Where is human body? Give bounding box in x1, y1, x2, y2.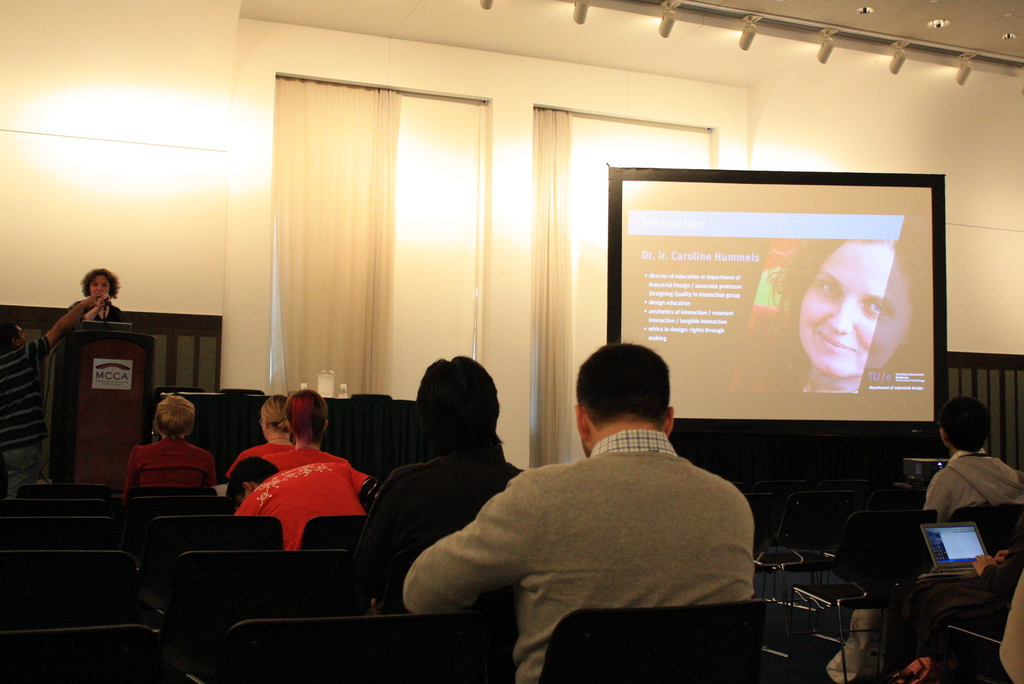
218, 443, 290, 475.
